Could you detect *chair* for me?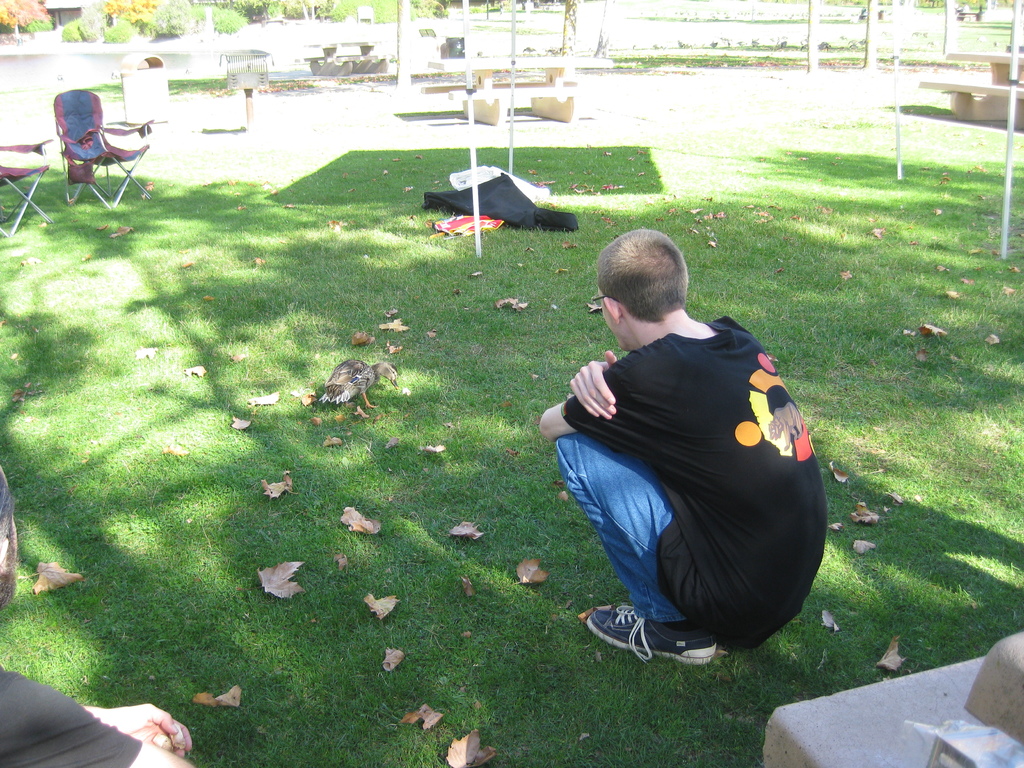
Detection result: bbox=(42, 86, 146, 192).
